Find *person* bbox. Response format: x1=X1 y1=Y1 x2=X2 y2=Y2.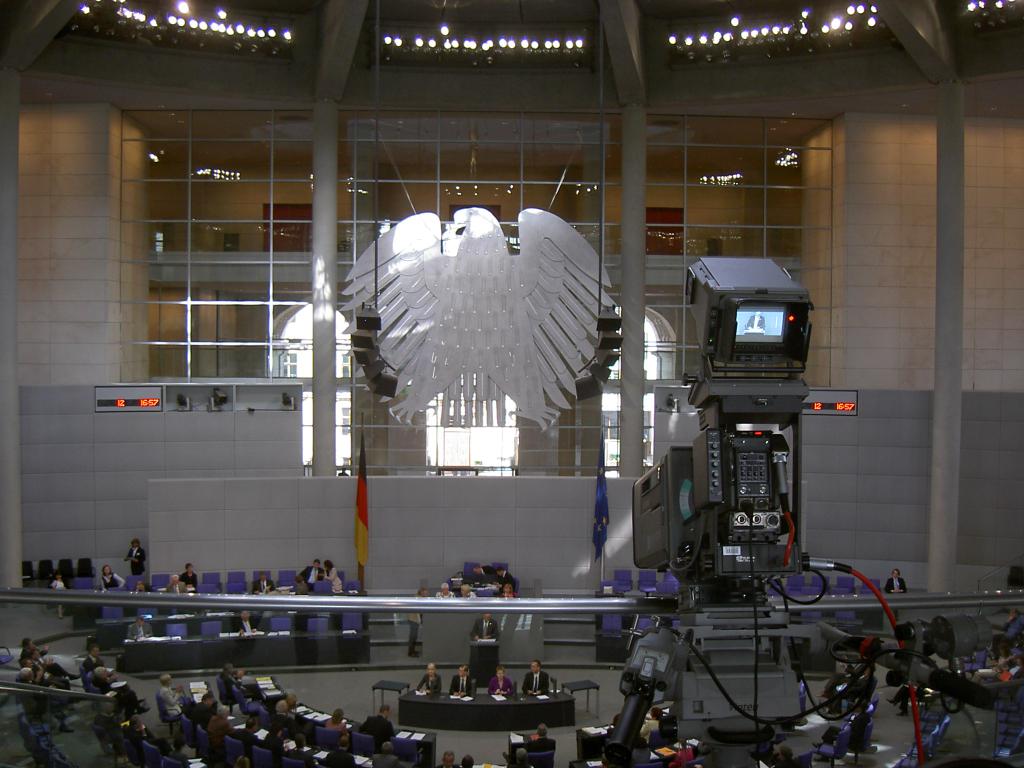
x1=468 y1=613 x2=501 y2=643.
